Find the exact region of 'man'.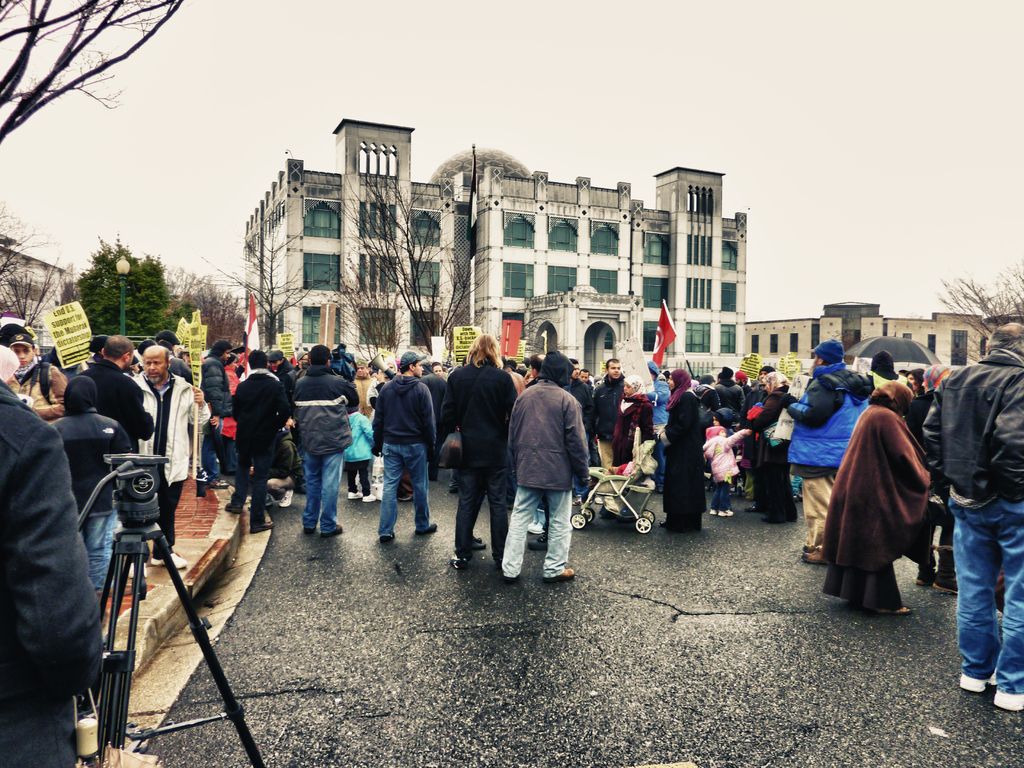
Exact region: select_region(76, 328, 157, 448).
